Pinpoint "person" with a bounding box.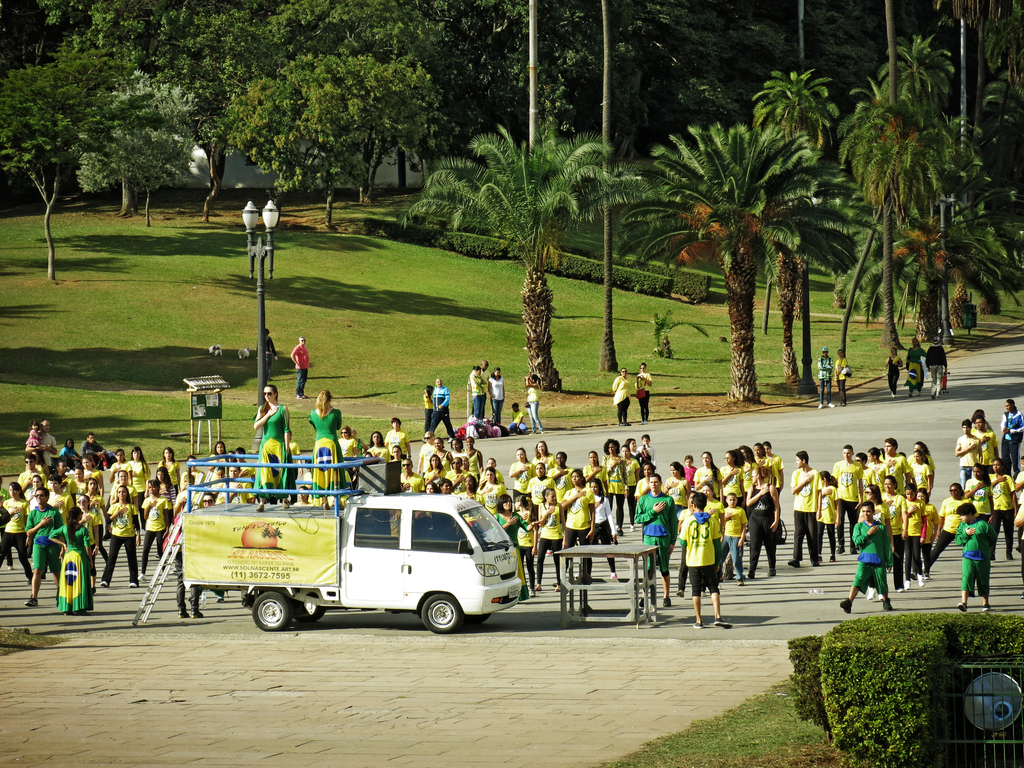
box(948, 437, 999, 608).
